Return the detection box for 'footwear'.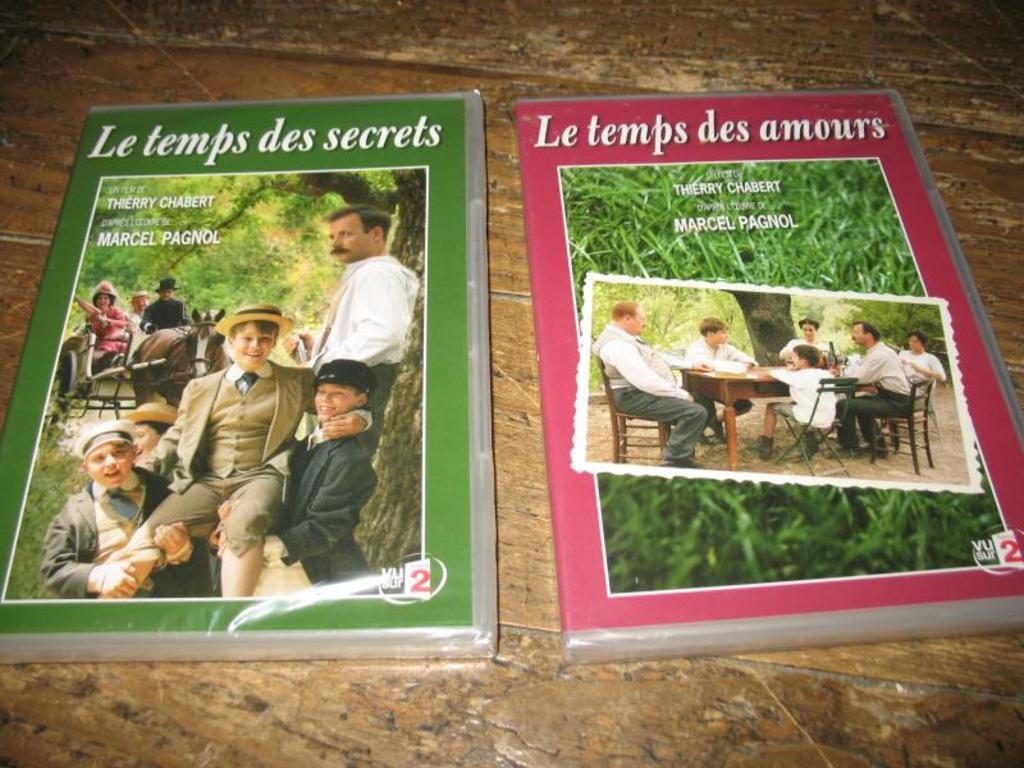
rect(663, 454, 703, 467).
